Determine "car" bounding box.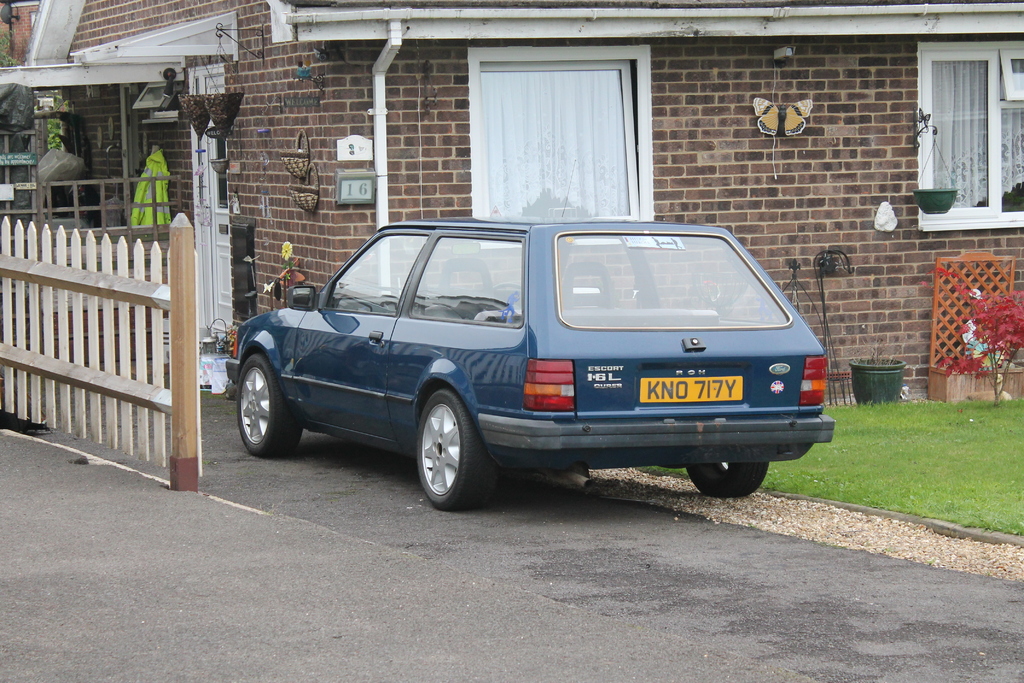
Determined: 223/214/837/514.
